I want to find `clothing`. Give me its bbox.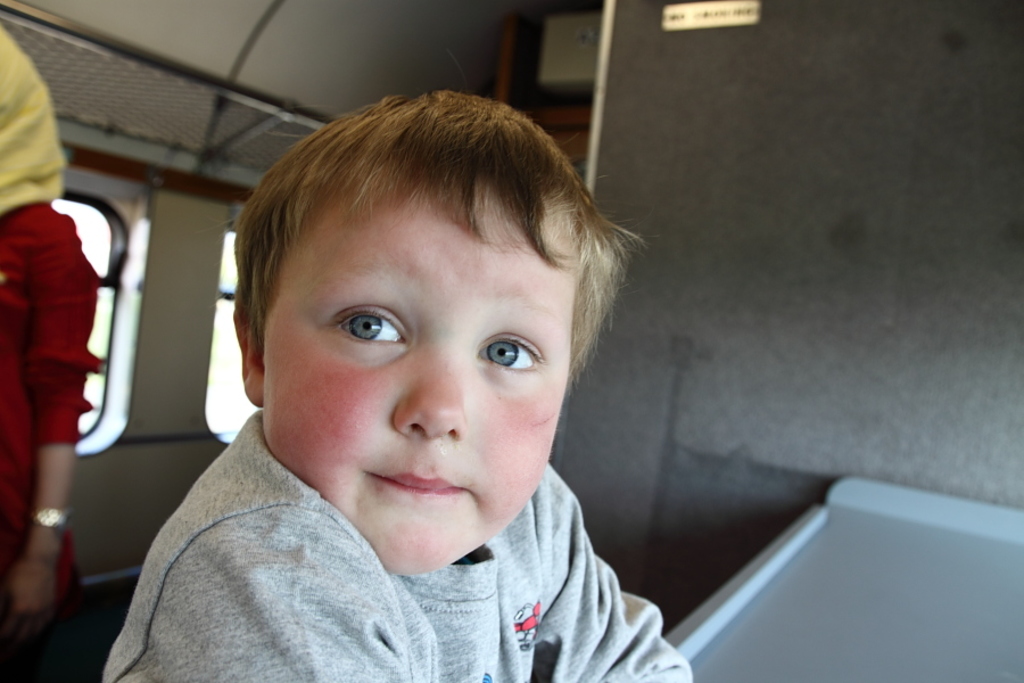
[left=91, top=402, right=696, bottom=682].
